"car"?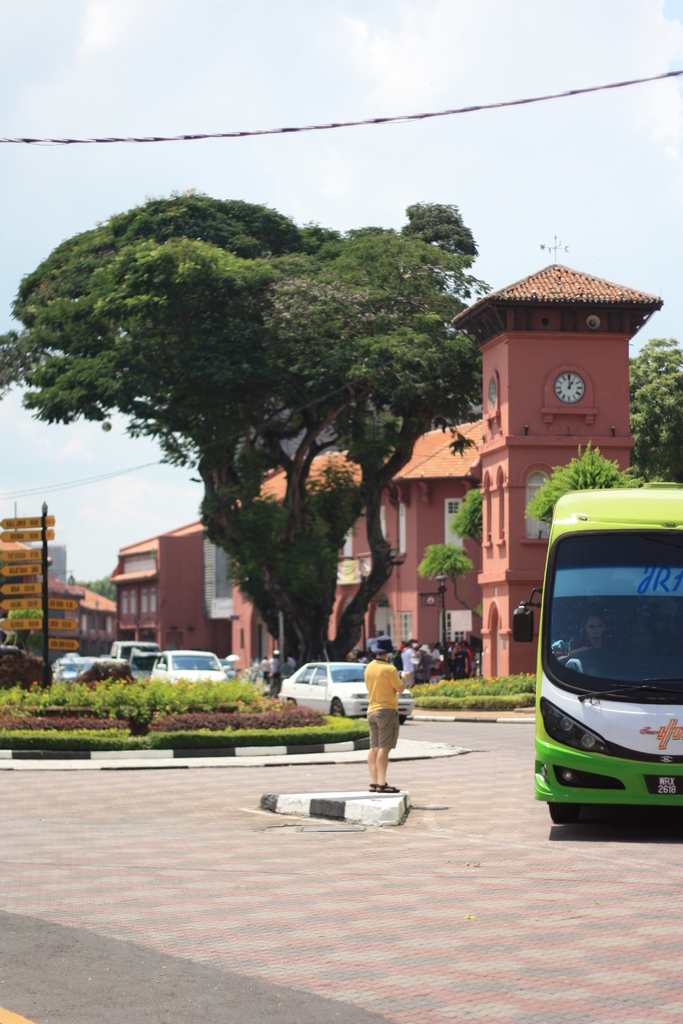
144,645,226,692
